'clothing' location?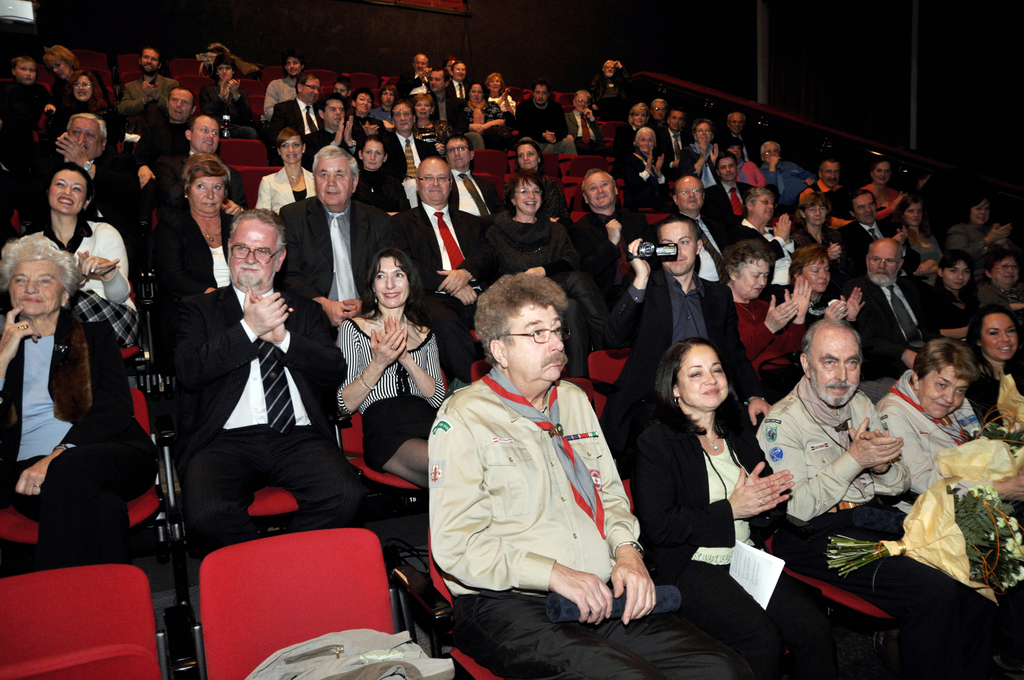
{"x1": 0, "y1": 306, "x2": 159, "y2": 566}
